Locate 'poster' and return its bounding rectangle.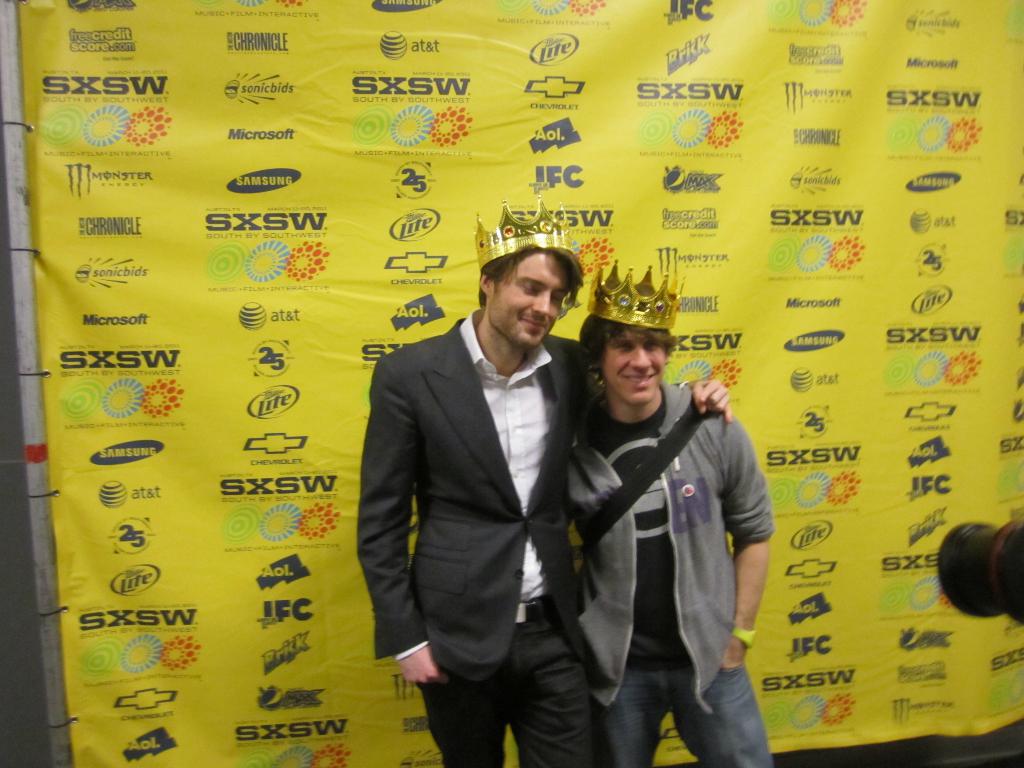
<box>33,0,1023,767</box>.
